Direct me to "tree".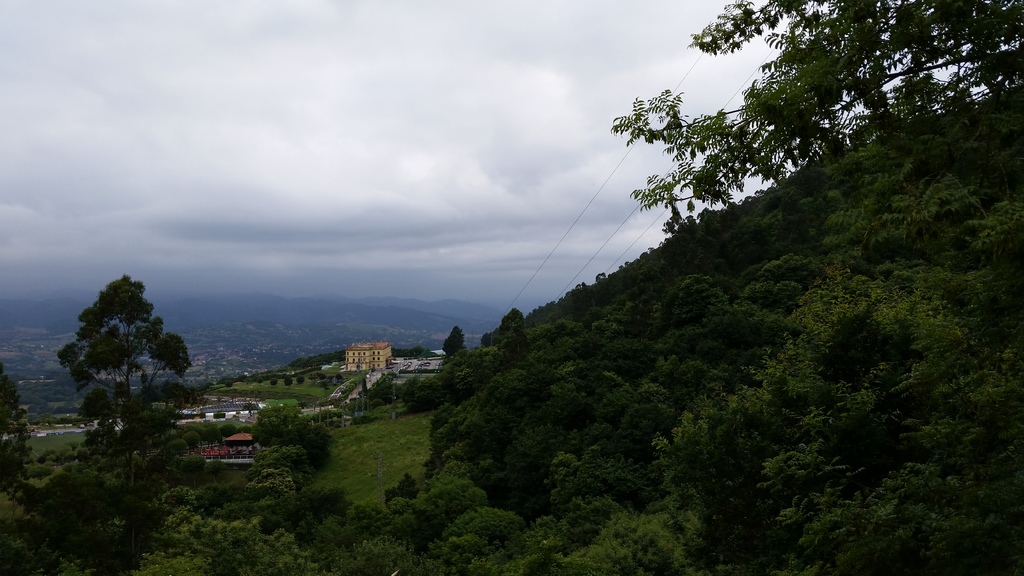
Direction: {"left": 145, "top": 477, "right": 347, "bottom": 575}.
